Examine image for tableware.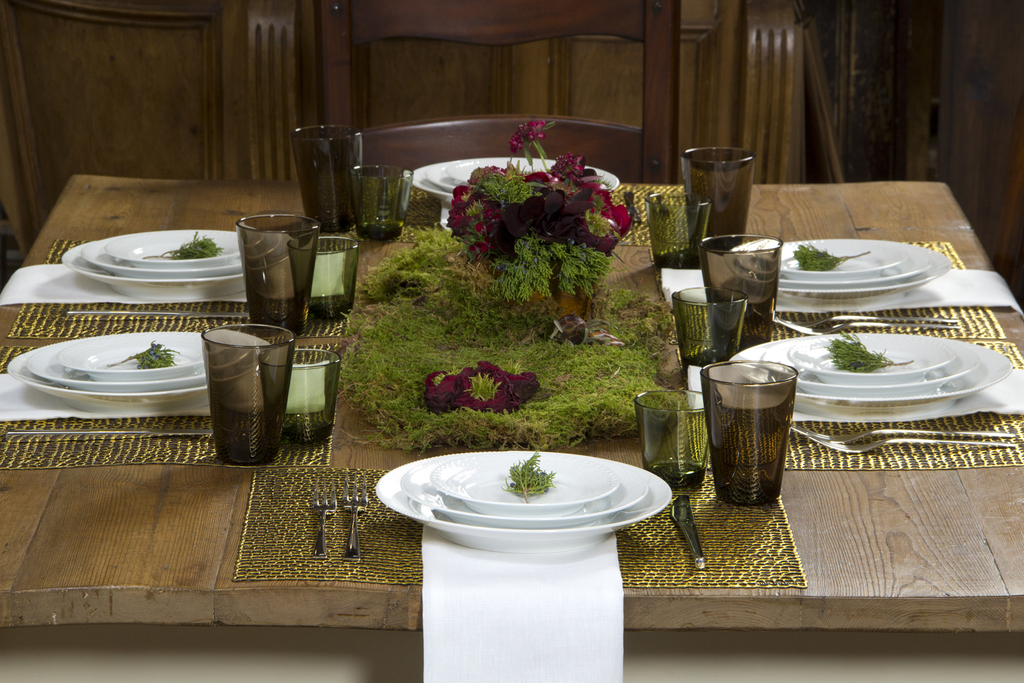
Examination result: {"x1": 781, "y1": 235, "x2": 930, "y2": 286}.
